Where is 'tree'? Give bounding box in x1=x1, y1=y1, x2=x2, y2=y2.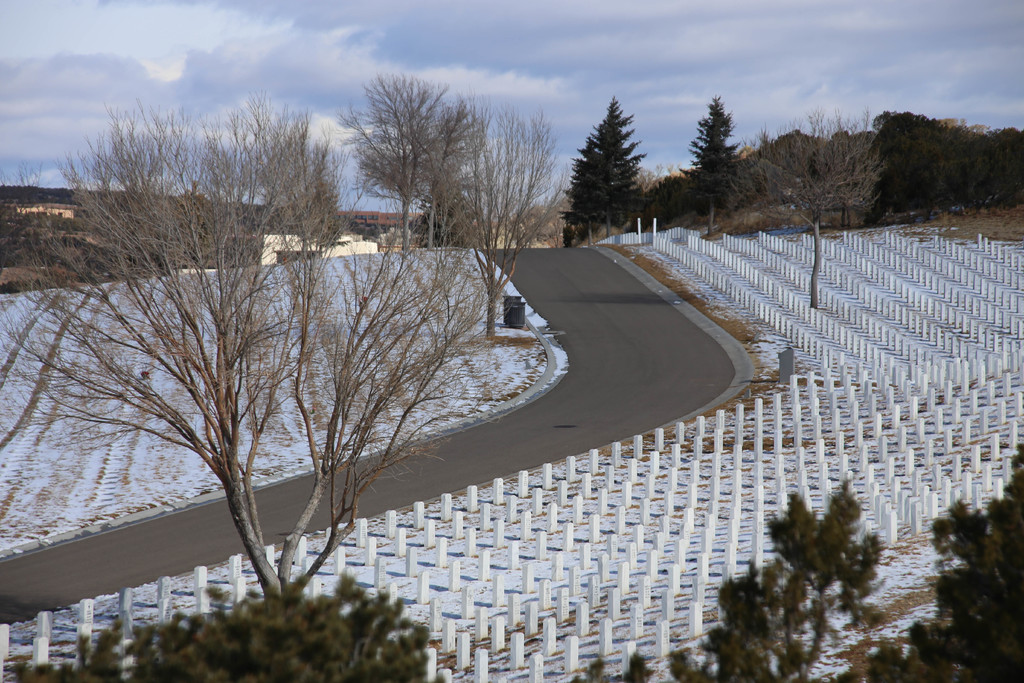
x1=450, y1=94, x2=557, y2=341.
